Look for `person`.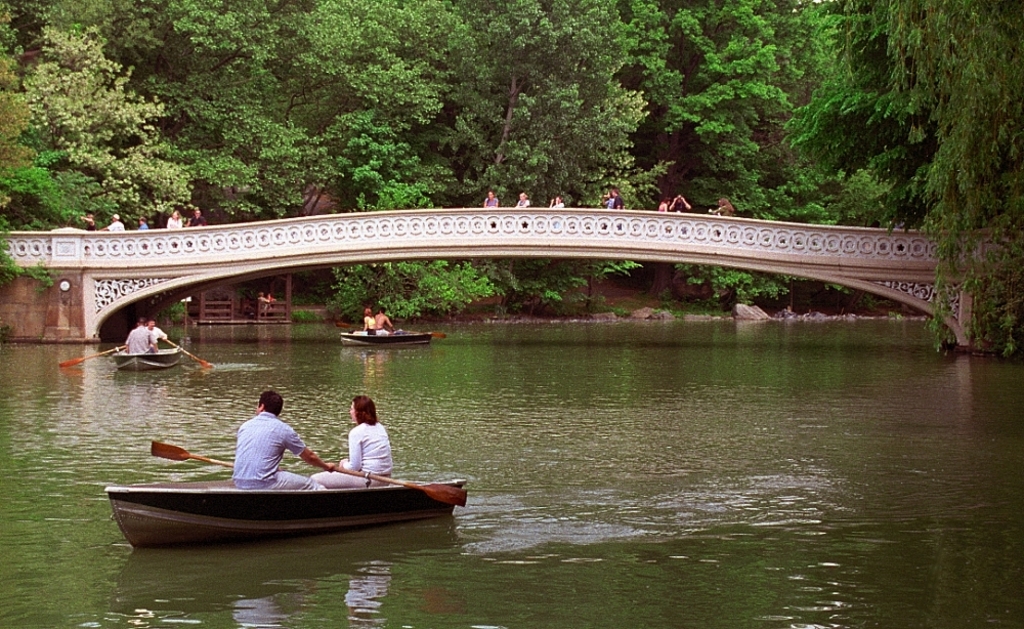
Found: (x1=319, y1=399, x2=389, y2=492).
